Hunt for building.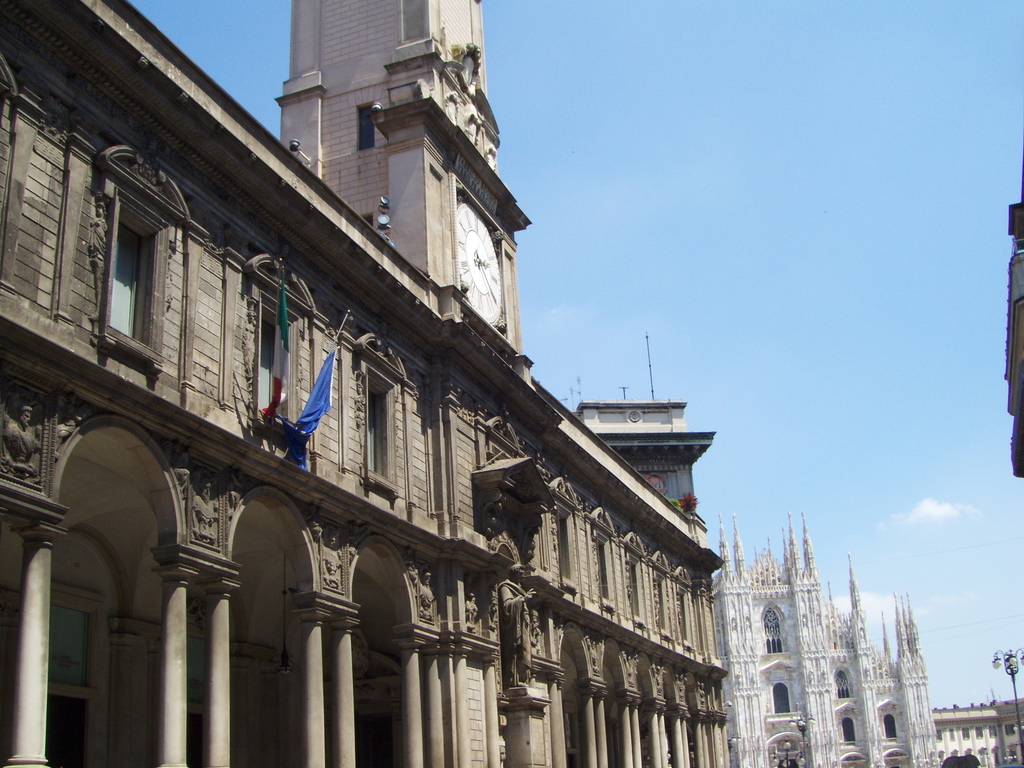
Hunted down at bbox=(708, 509, 948, 767).
